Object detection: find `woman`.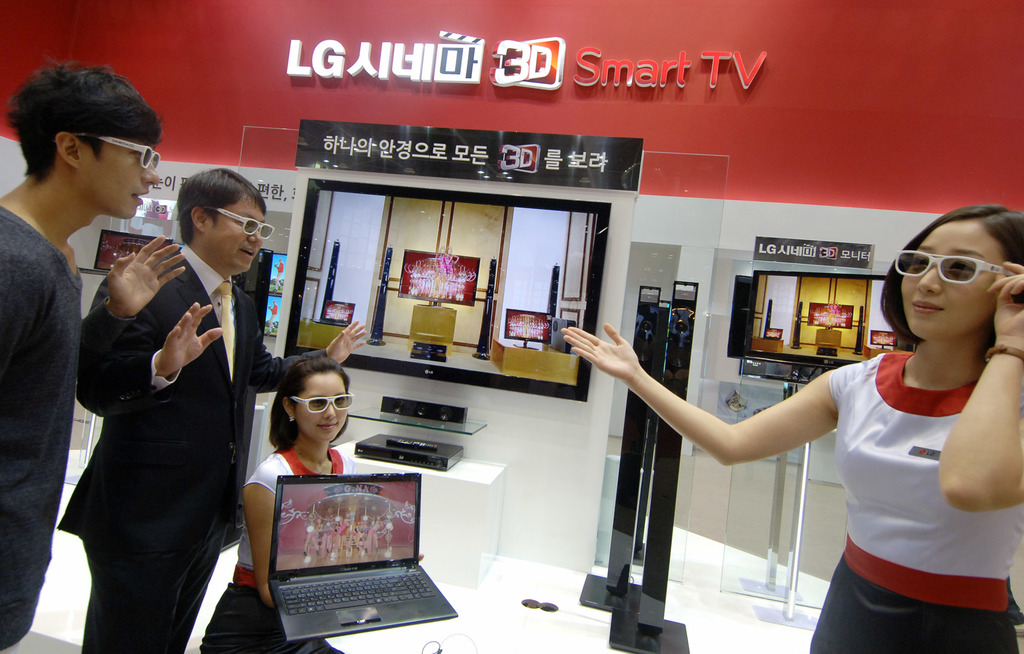
{"left": 196, "top": 357, "right": 357, "bottom": 653}.
